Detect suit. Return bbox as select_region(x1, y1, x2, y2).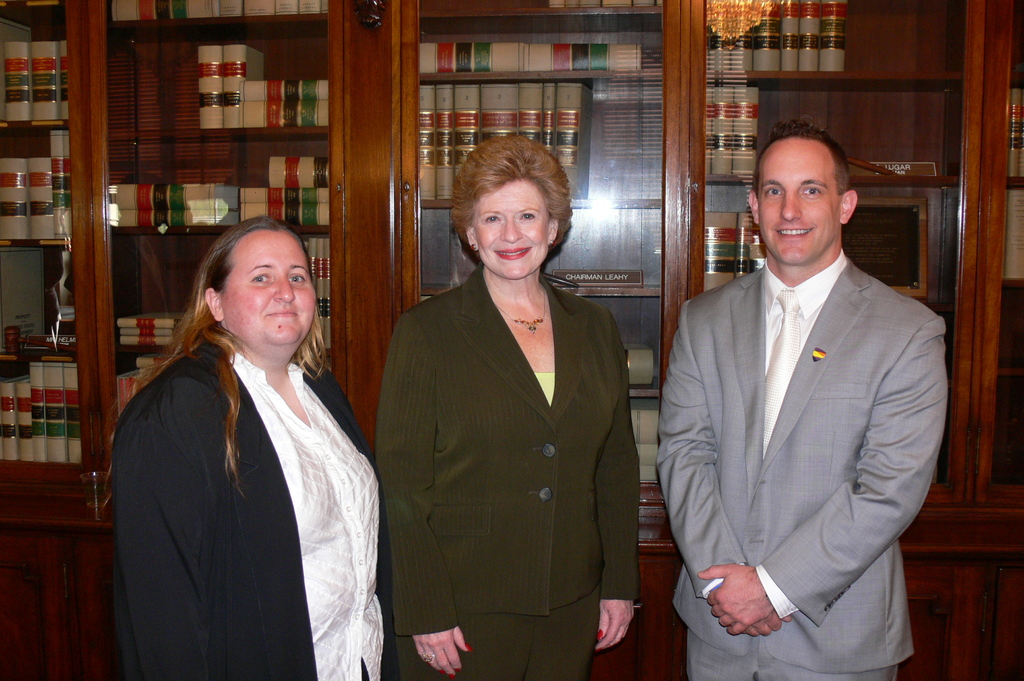
select_region(374, 267, 643, 680).
